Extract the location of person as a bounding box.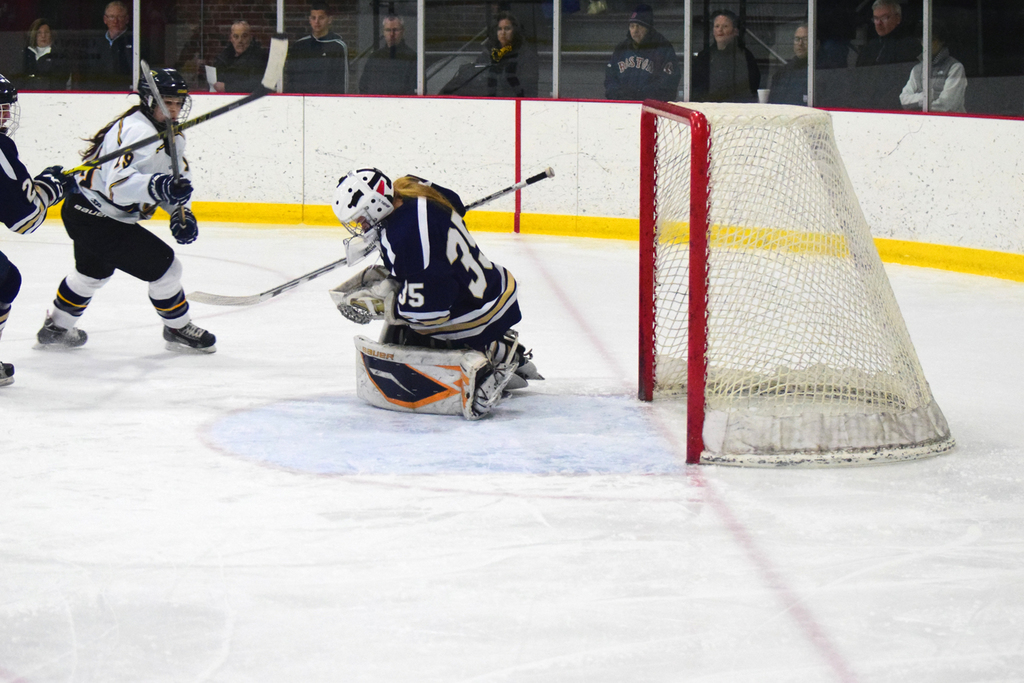
left=8, top=16, right=73, bottom=97.
